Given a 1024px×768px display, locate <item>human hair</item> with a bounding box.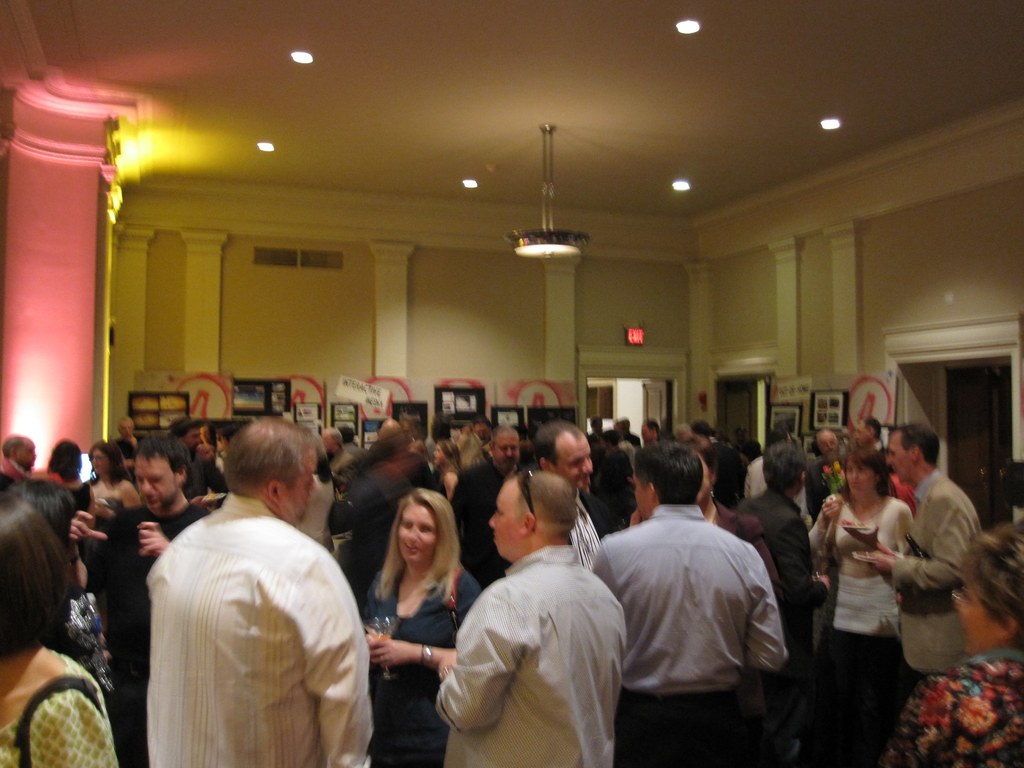
Located: (514,472,578,525).
